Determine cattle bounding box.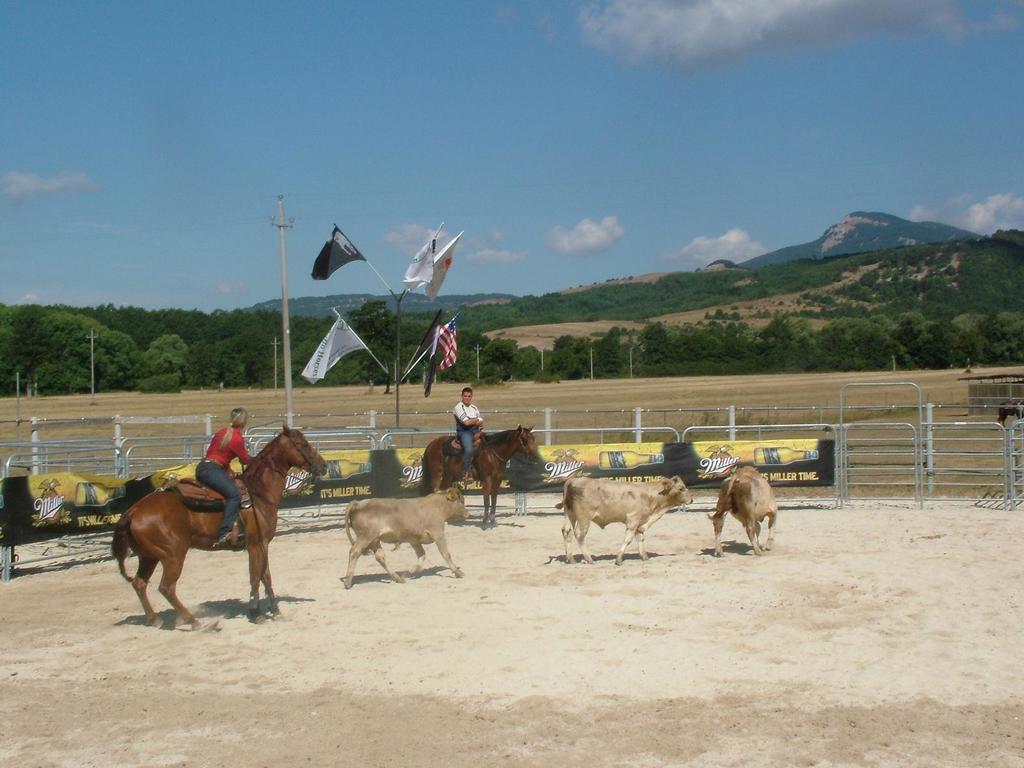
Determined: 417, 422, 541, 527.
